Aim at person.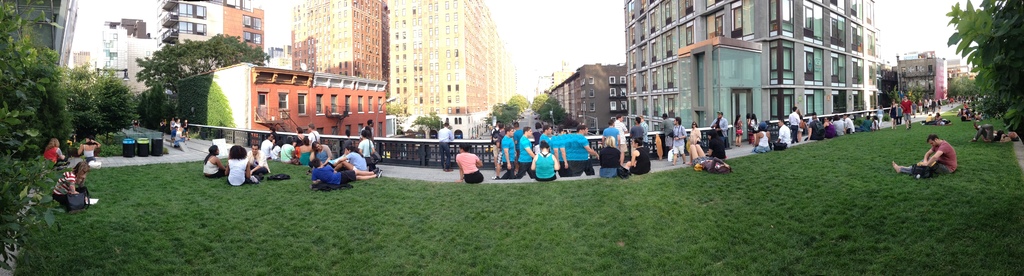
Aimed at l=246, t=143, r=266, b=177.
